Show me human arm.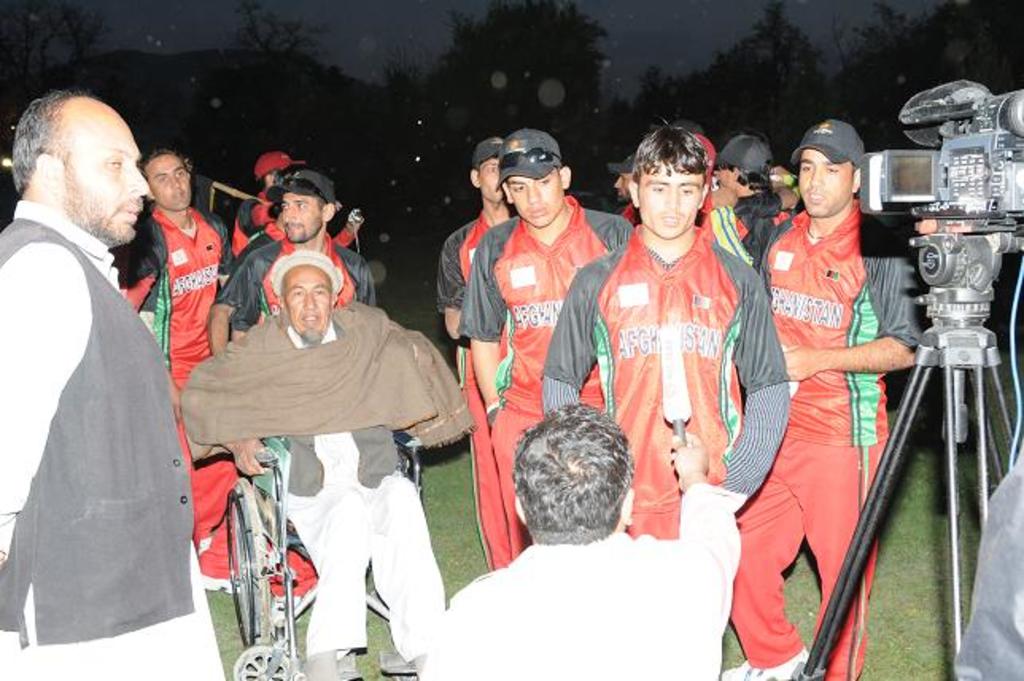
human arm is here: left=716, top=275, right=792, bottom=504.
